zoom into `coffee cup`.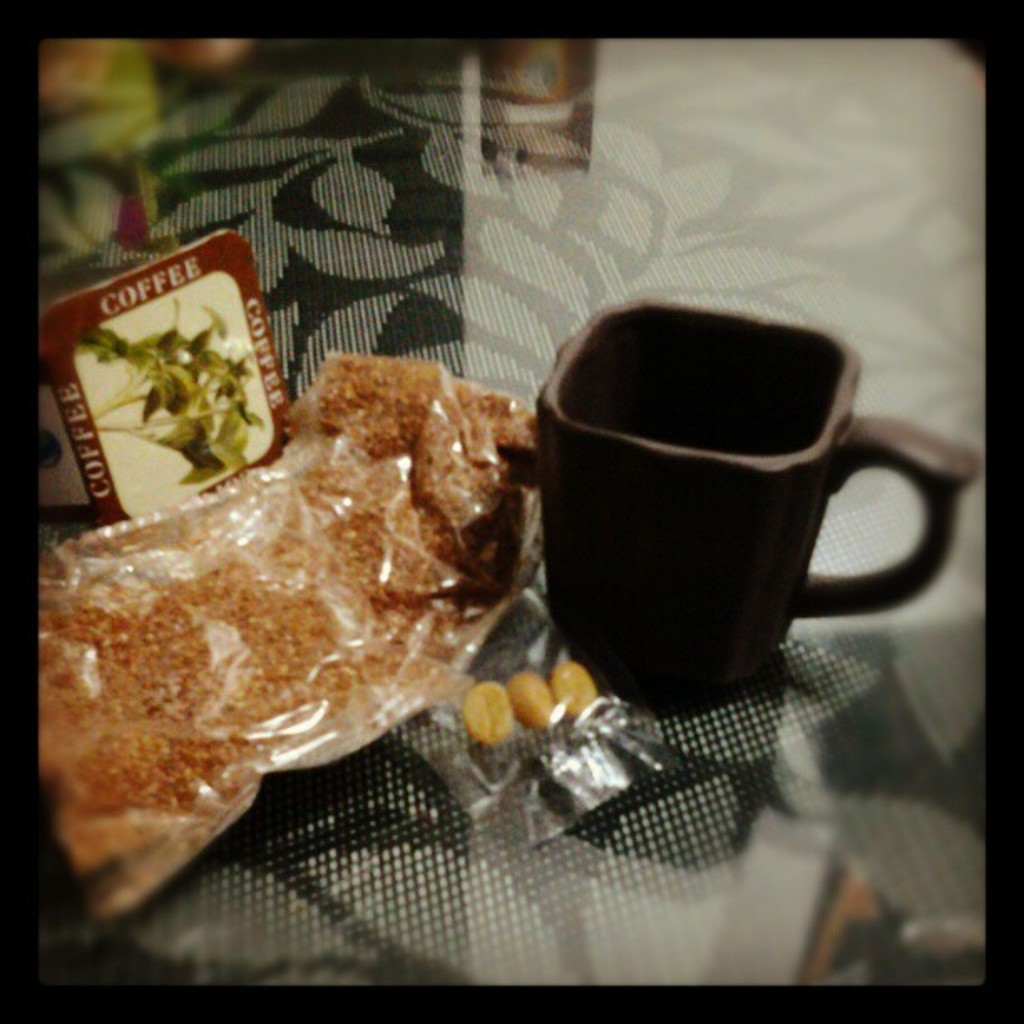
Zoom target: l=537, t=305, r=982, b=681.
